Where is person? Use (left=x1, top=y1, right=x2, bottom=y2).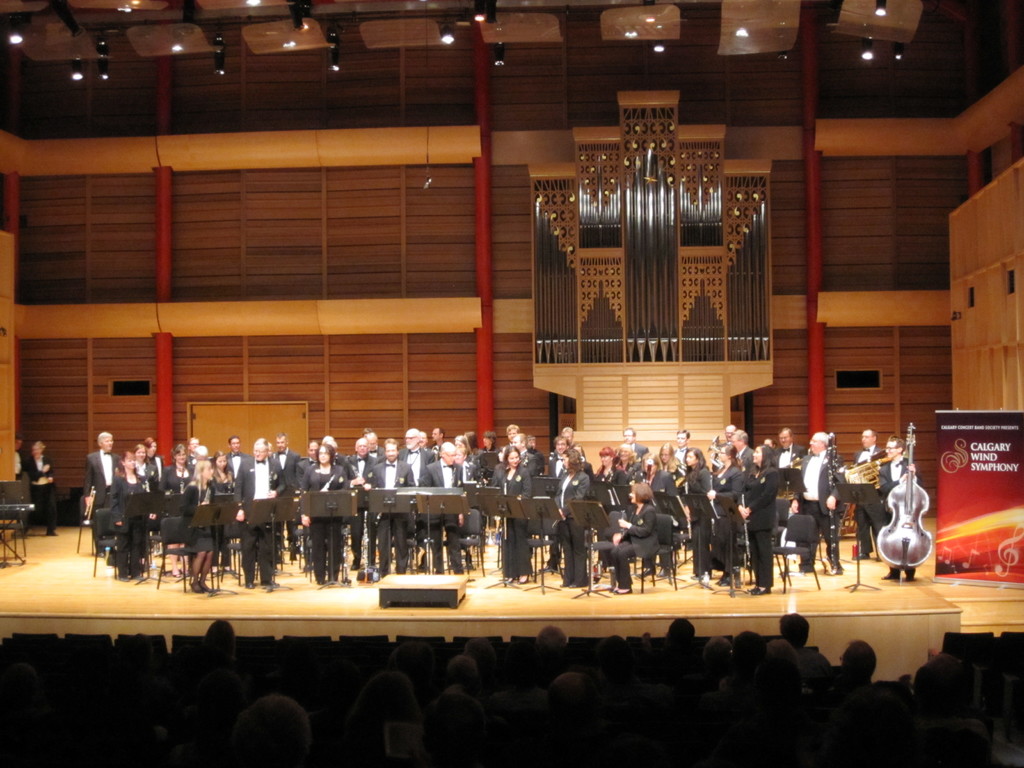
(left=79, top=419, right=916, bottom=597).
